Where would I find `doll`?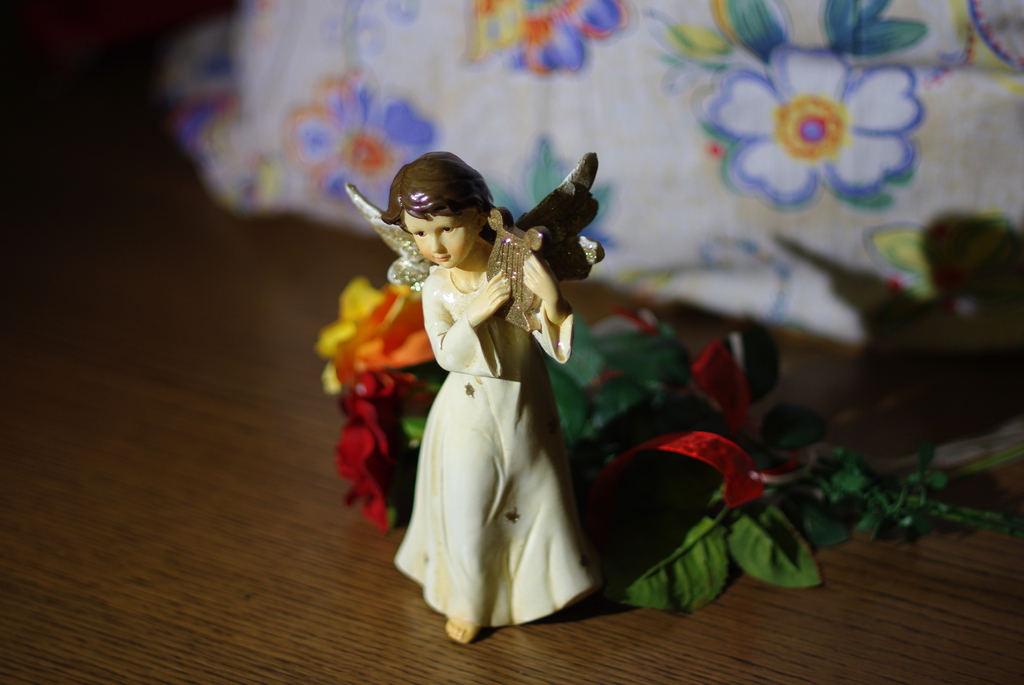
At locate(316, 123, 620, 684).
